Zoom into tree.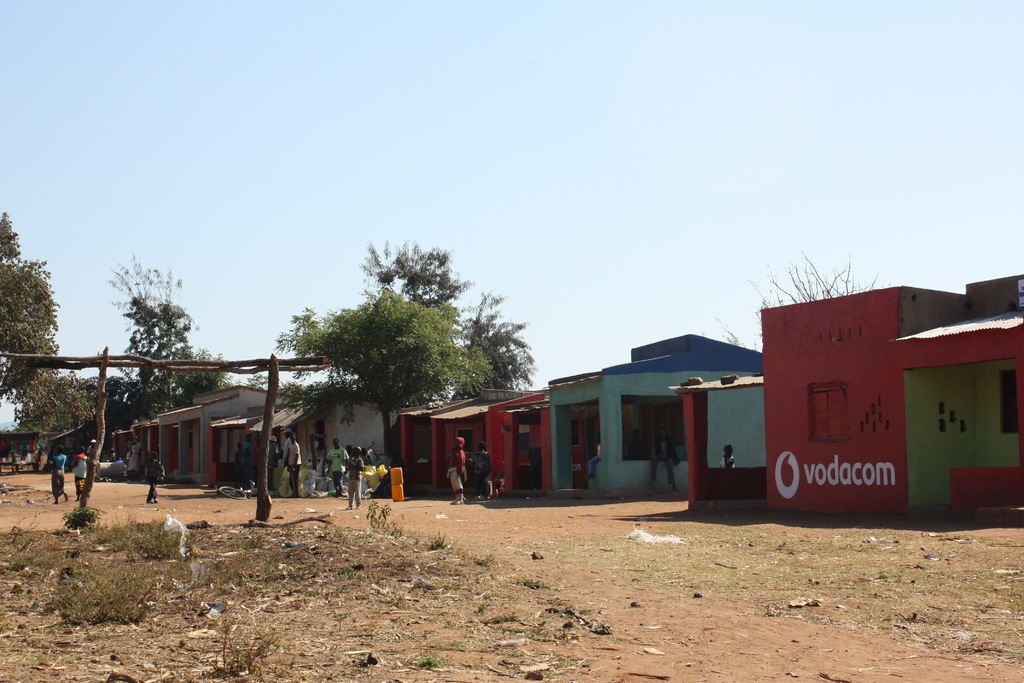
Zoom target: 73:266:239:441.
